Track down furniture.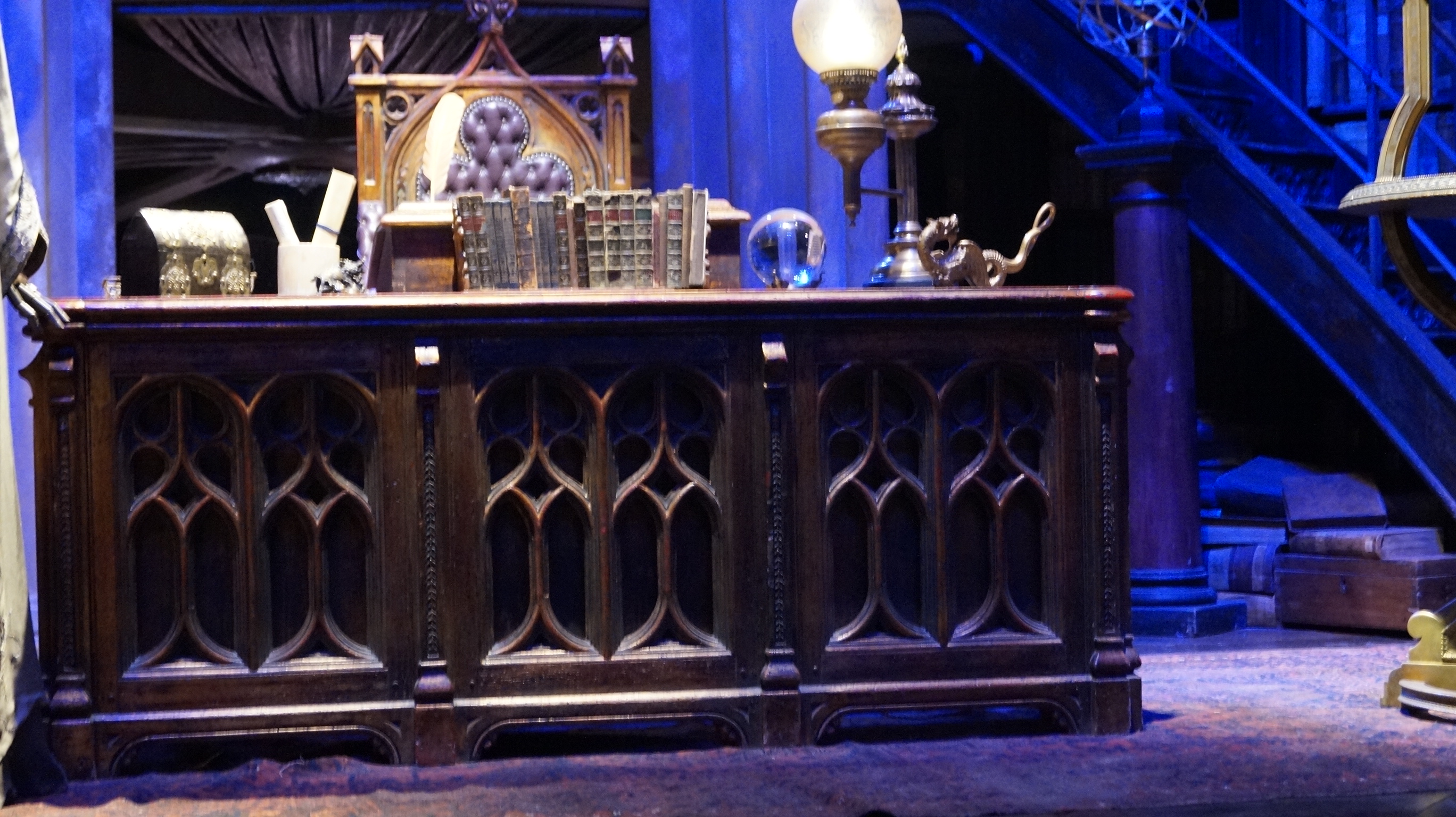
Tracked to (0, 0, 606, 422).
